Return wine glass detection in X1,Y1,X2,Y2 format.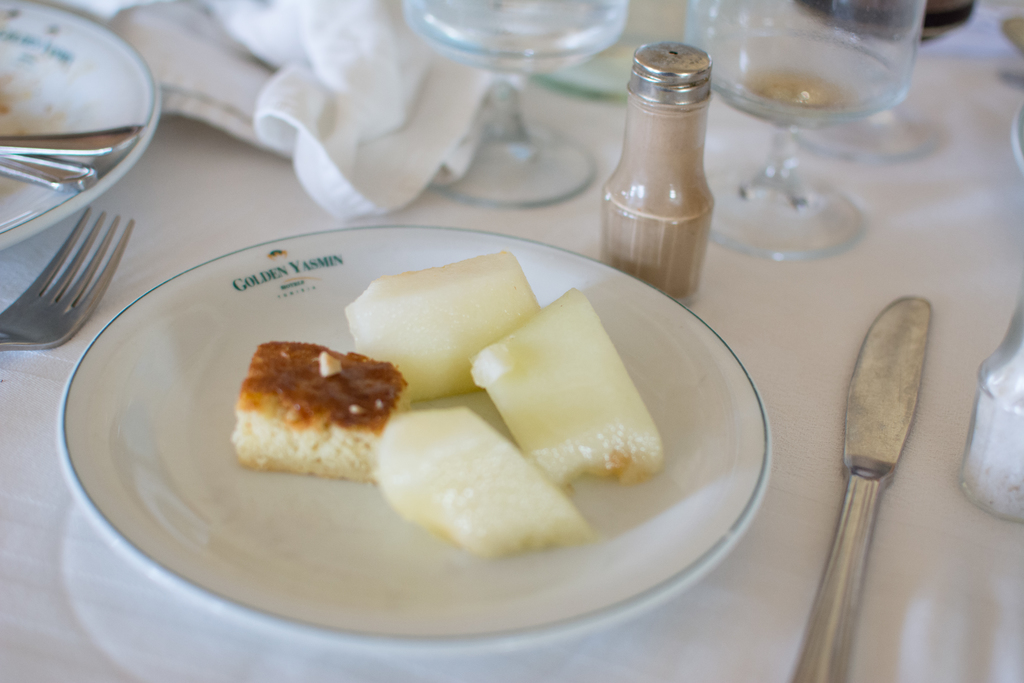
404,0,623,210.
